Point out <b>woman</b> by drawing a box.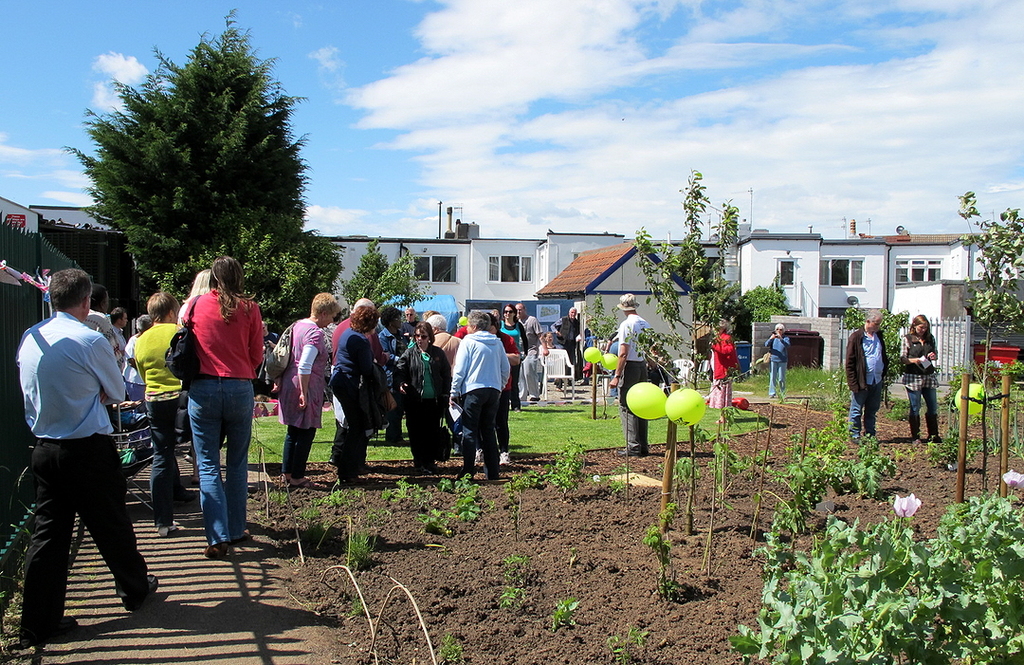
locate(132, 293, 189, 538).
